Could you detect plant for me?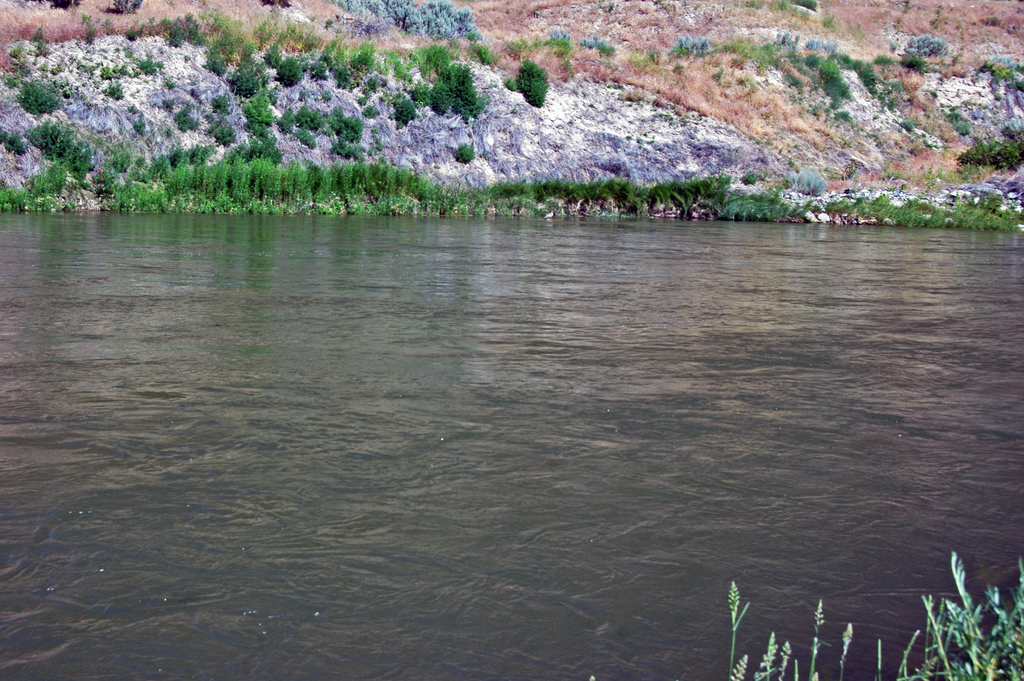
Detection result: (left=301, top=131, right=317, bottom=154).
